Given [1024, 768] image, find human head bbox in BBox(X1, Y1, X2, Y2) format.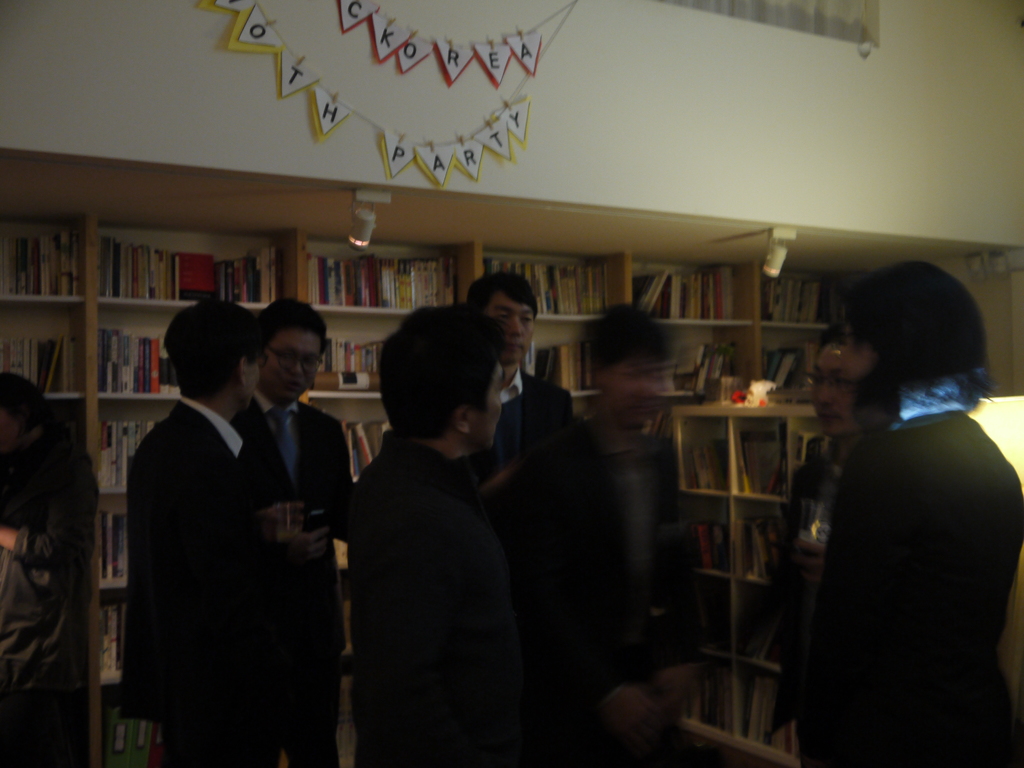
BBox(835, 260, 983, 389).
